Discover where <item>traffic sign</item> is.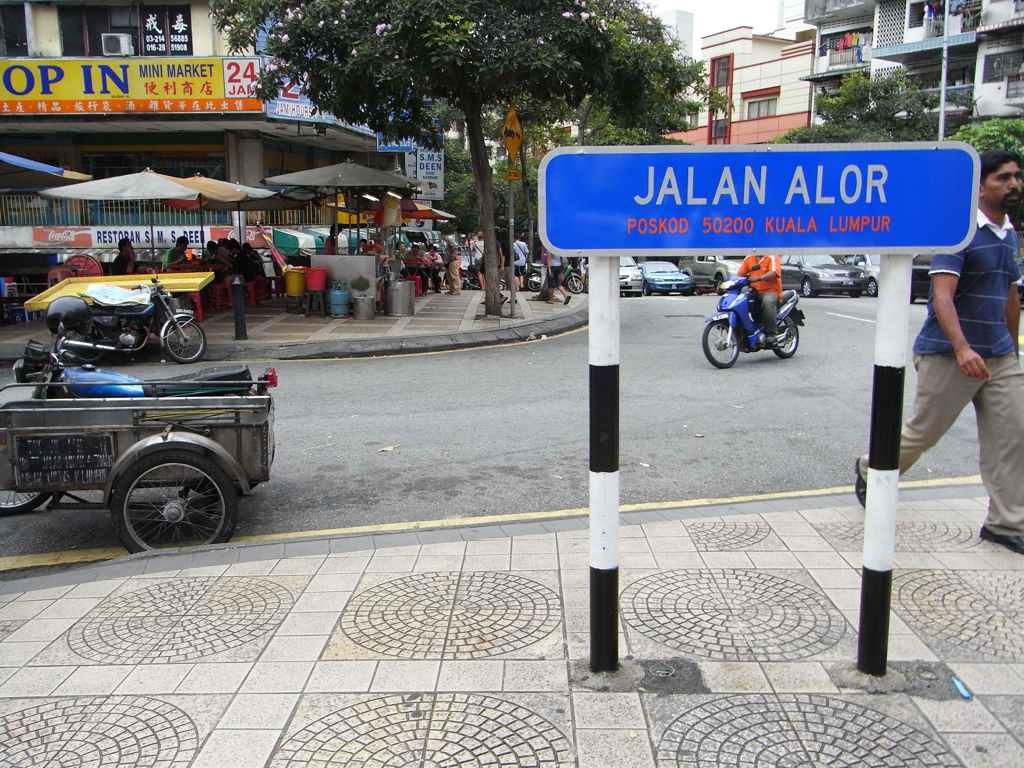
Discovered at <region>498, 103, 524, 167</region>.
